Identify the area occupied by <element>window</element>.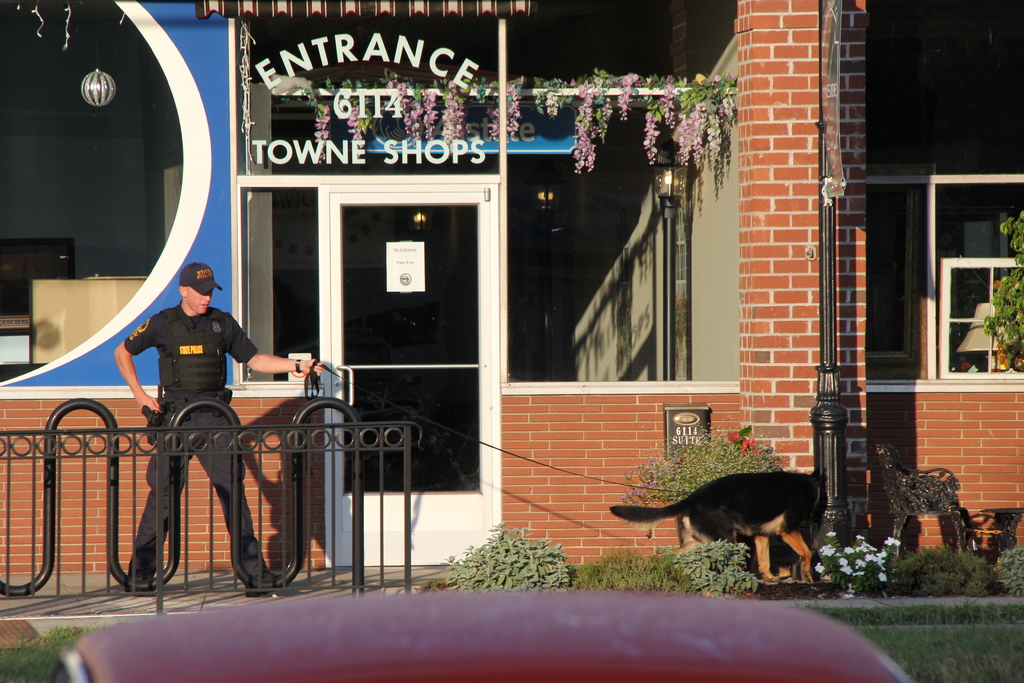
Area: box(237, 178, 321, 387).
